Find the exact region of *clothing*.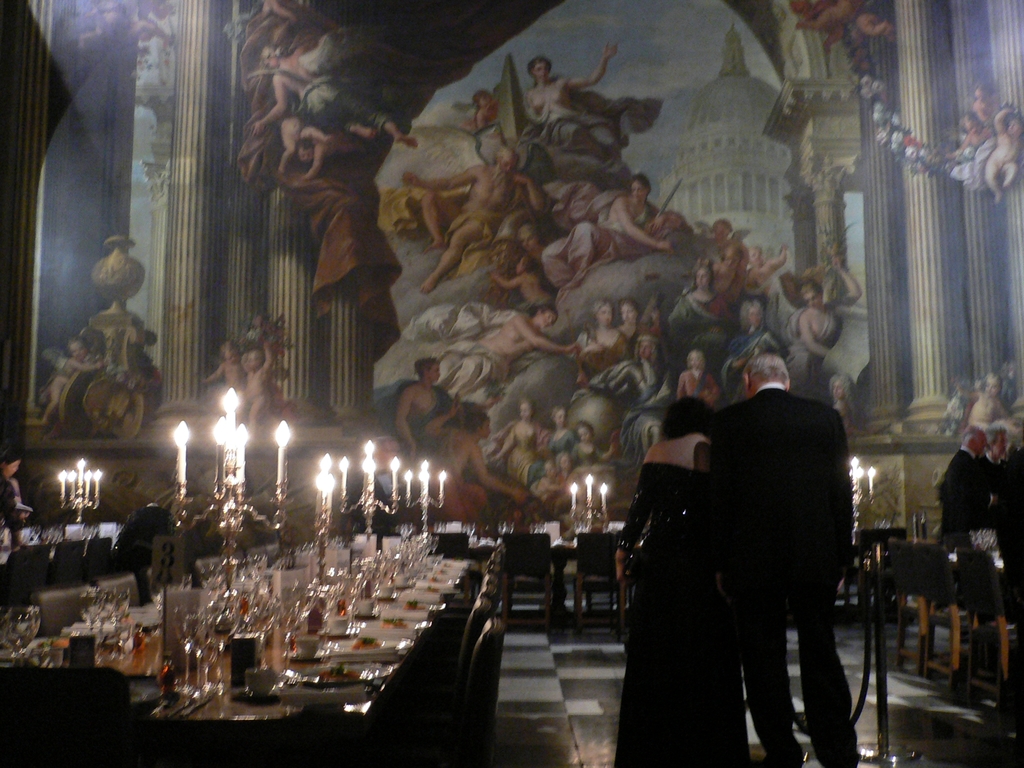
Exact region: rect(428, 435, 483, 523).
